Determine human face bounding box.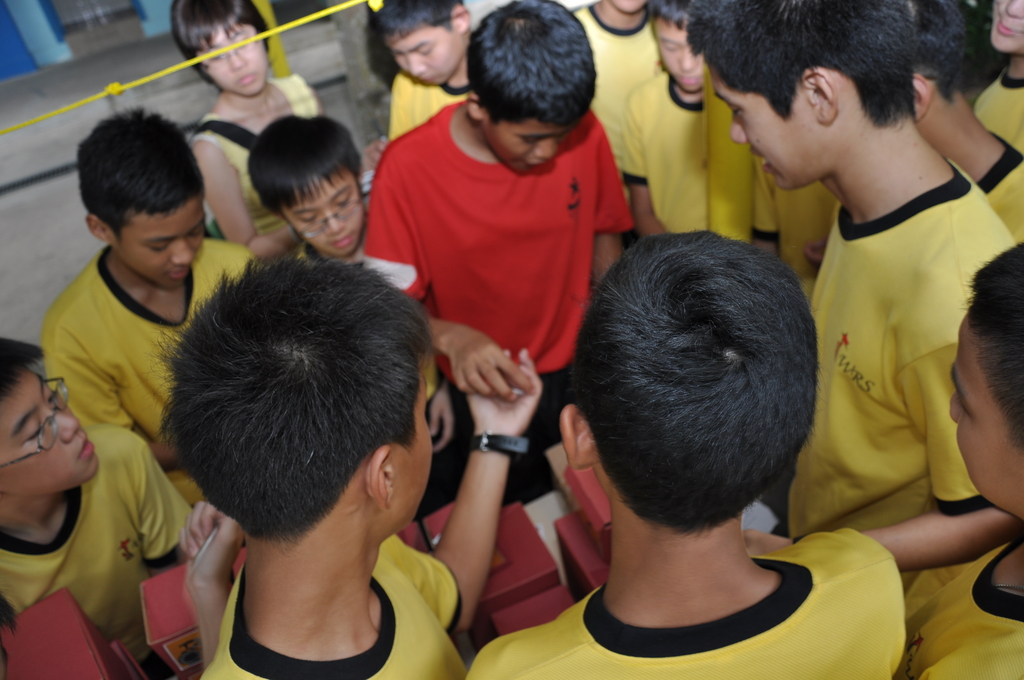
Determined: {"x1": 390, "y1": 28, "x2": 468, "y2": 85}.
